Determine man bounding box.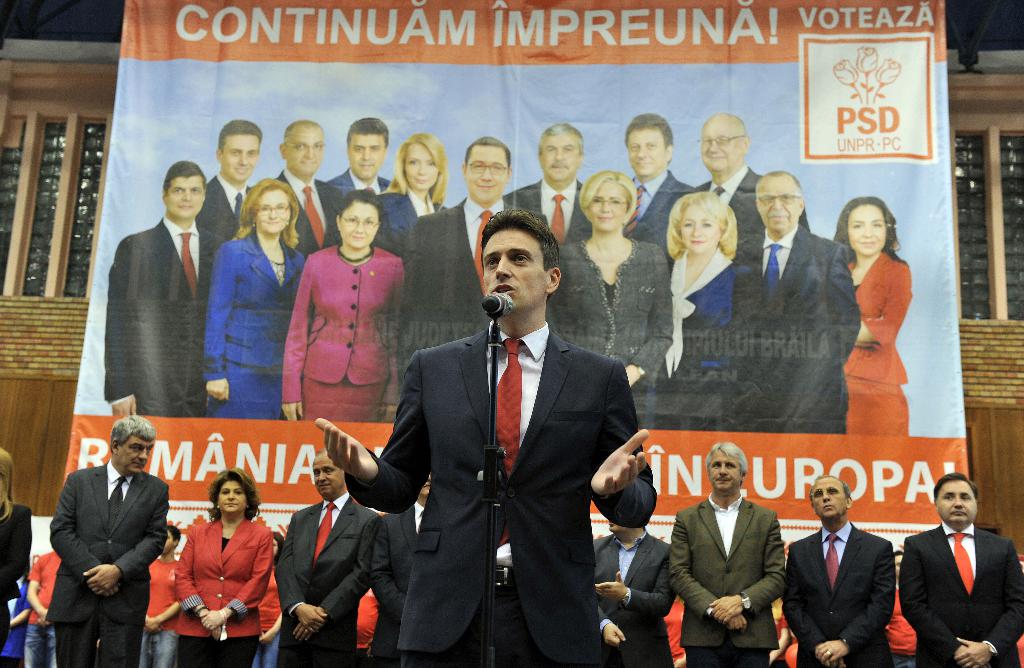
Determined: (684,111,812,241).
